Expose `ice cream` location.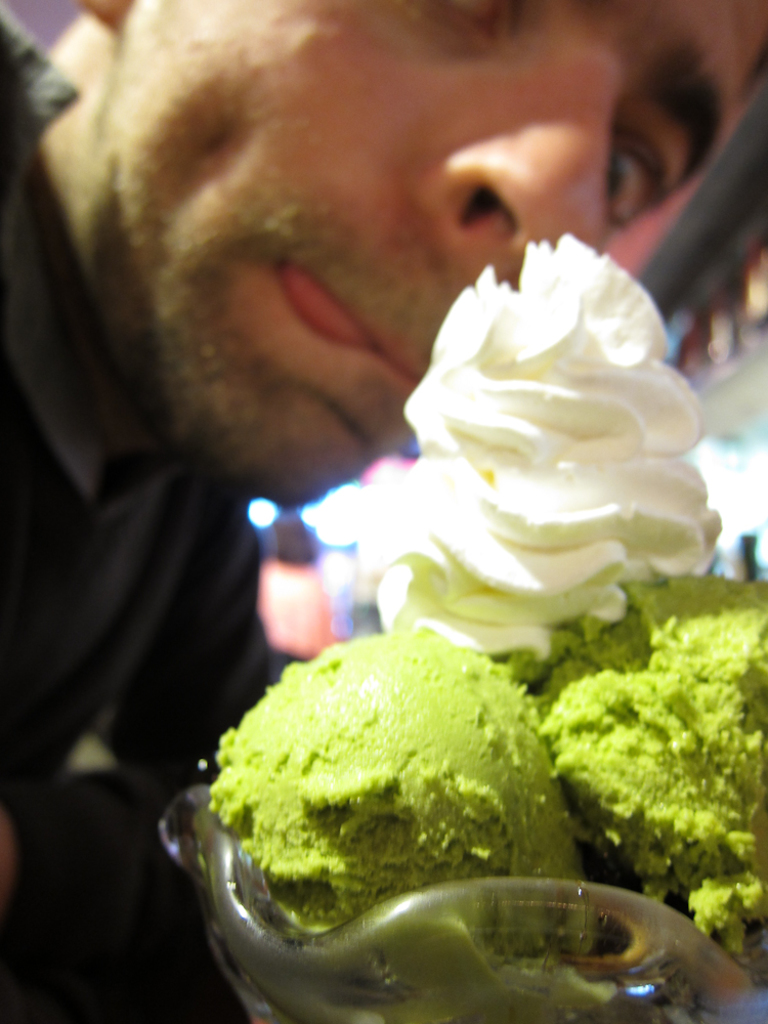
Exposed at 536/583/767/982.
